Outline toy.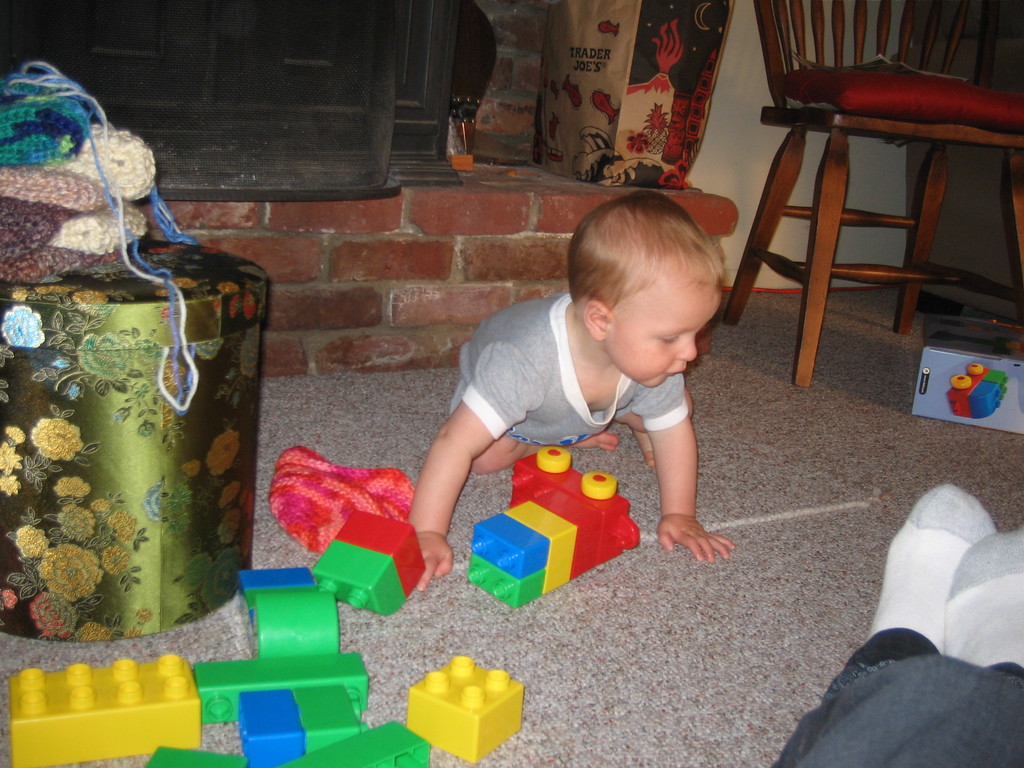
Outline: {"left": 296, "top": 719, "right": 431, "bottom": 765}.
